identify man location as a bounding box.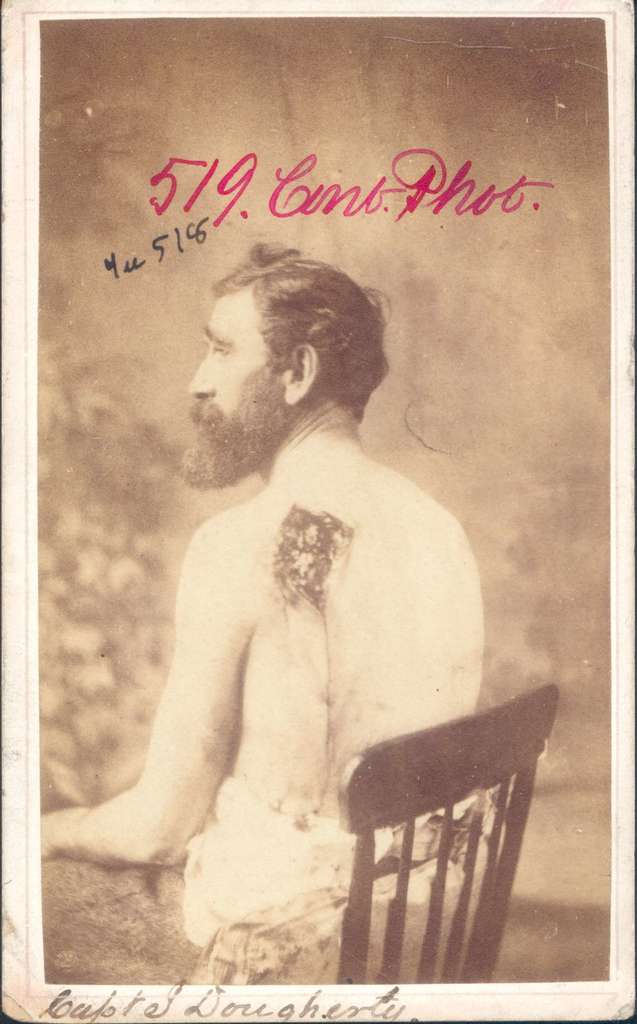
region(76, 129, 508, 995).
